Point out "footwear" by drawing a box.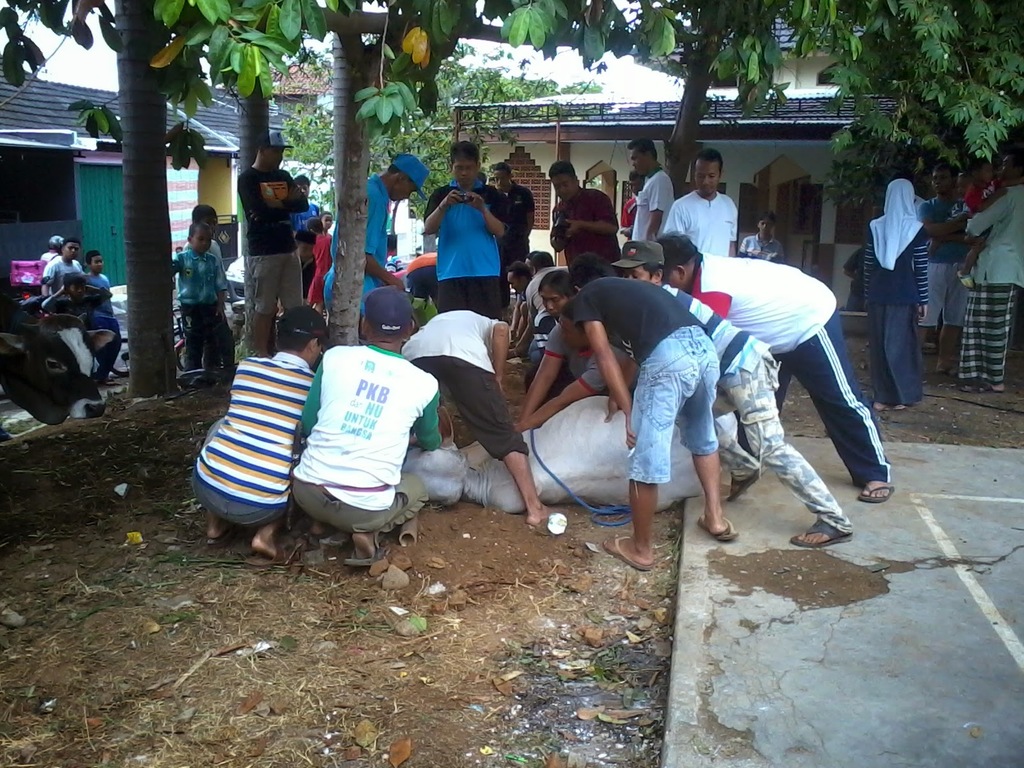
(x1=599, y1=534, x2=650, y2=579).
